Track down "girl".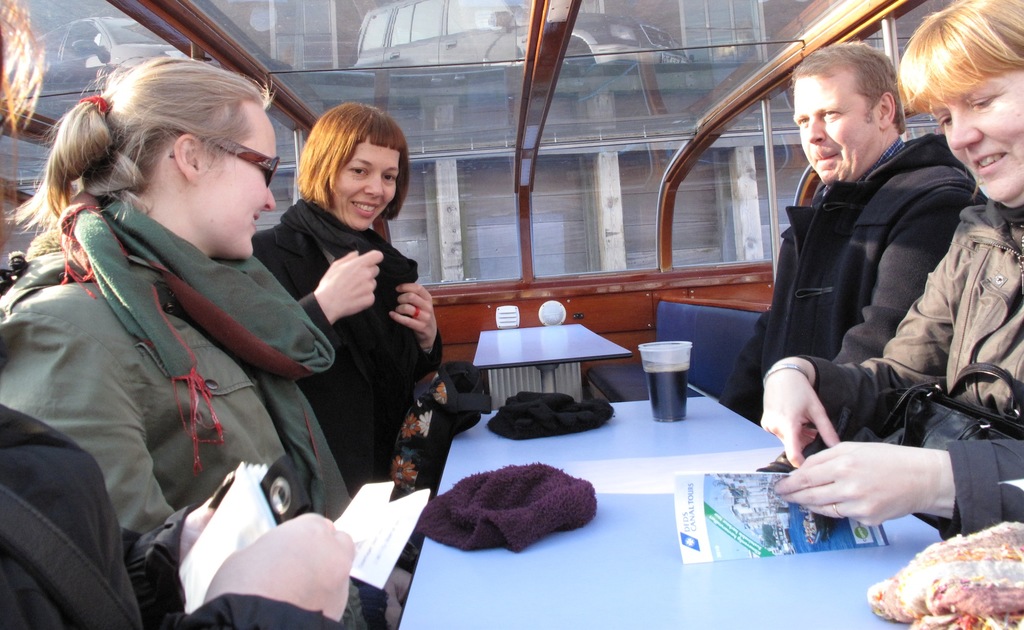
Tracked to bbox=[0, 59, 410, 629].
